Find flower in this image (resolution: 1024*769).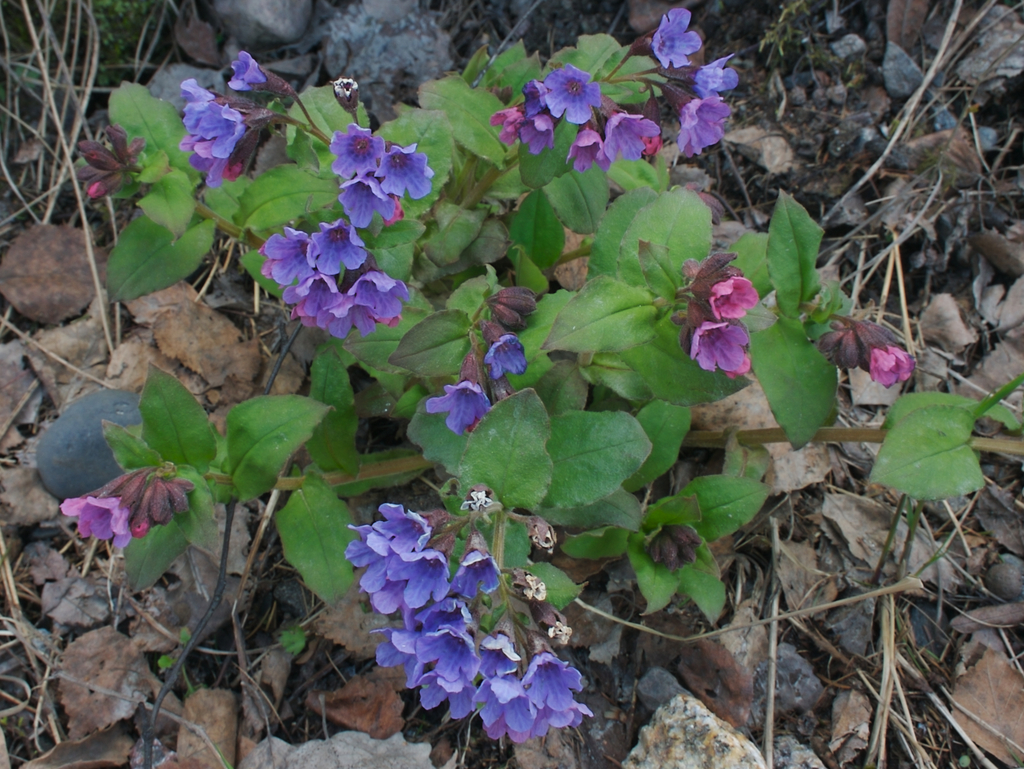
(x1=645, y1=13, x2=694, y2=73).
